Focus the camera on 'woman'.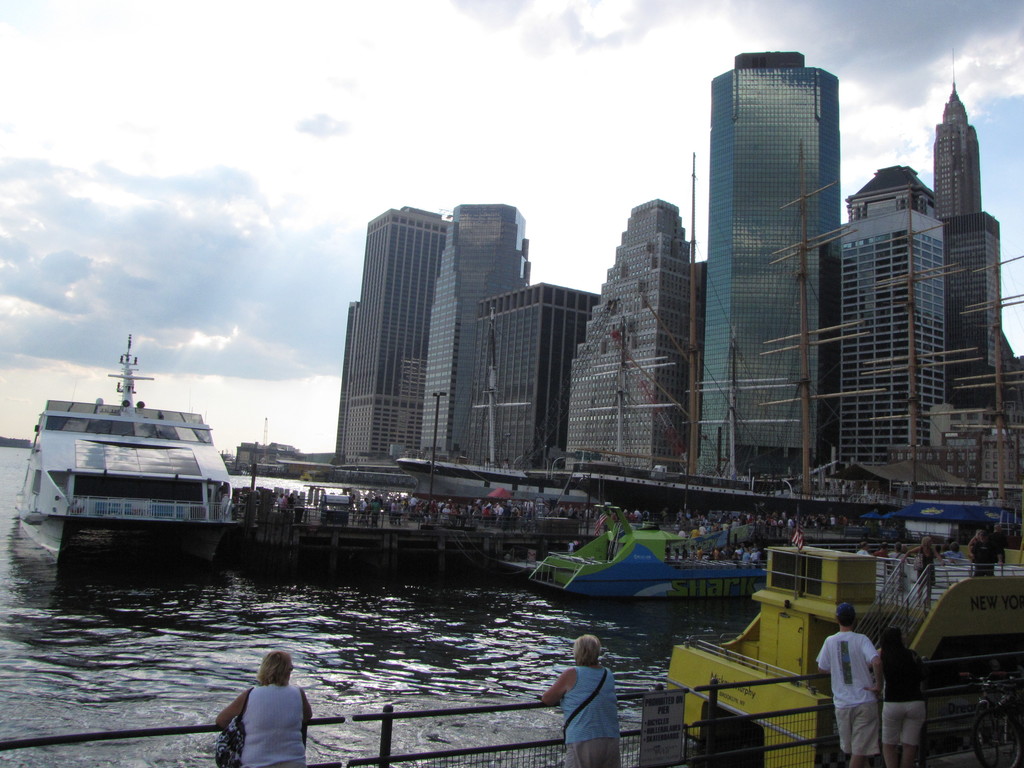
Focus region: x1=211 y1=659 x2=308 y2=762.
